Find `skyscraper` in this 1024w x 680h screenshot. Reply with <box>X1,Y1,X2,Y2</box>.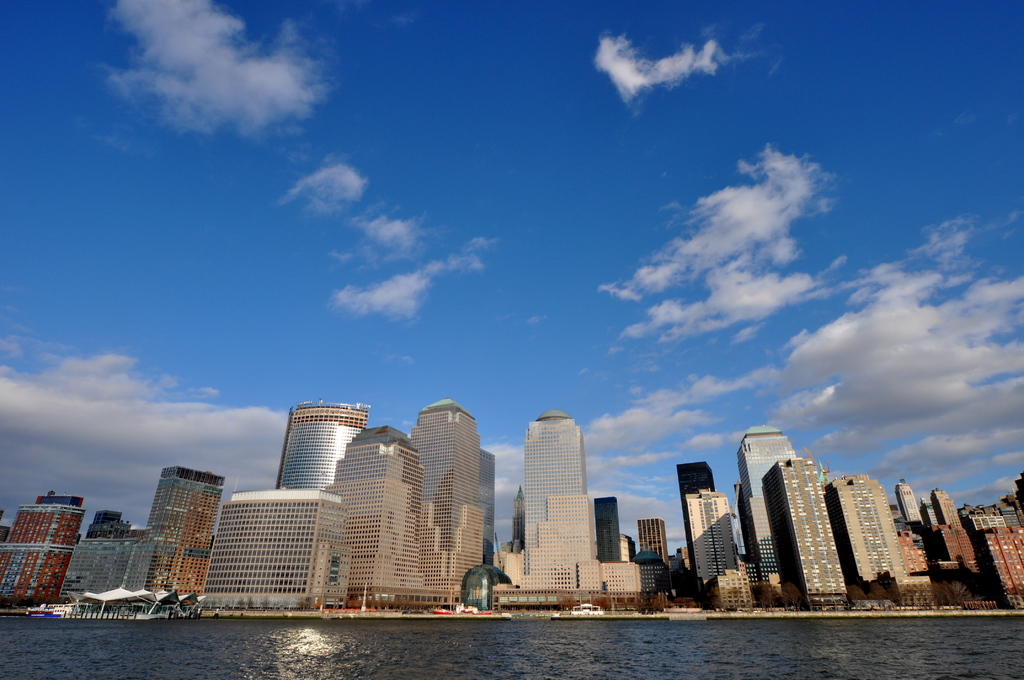
<box>149,467,230,597</box>.
